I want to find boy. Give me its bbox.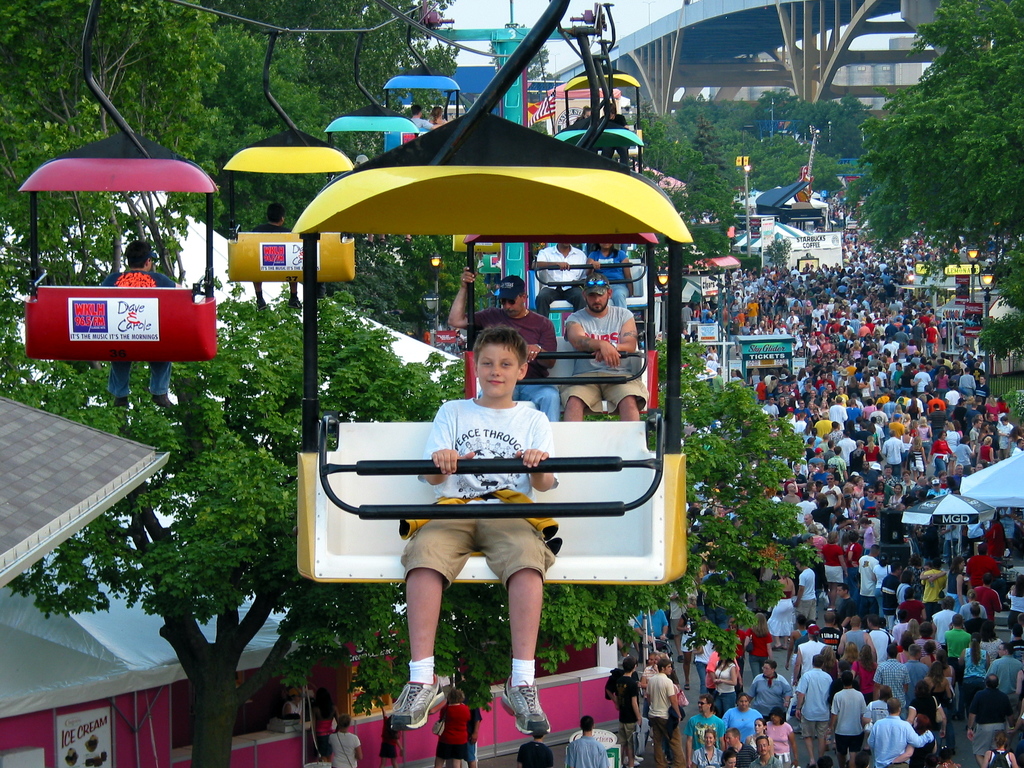
(x1=388, y1=333, x2=557, y2=733).
